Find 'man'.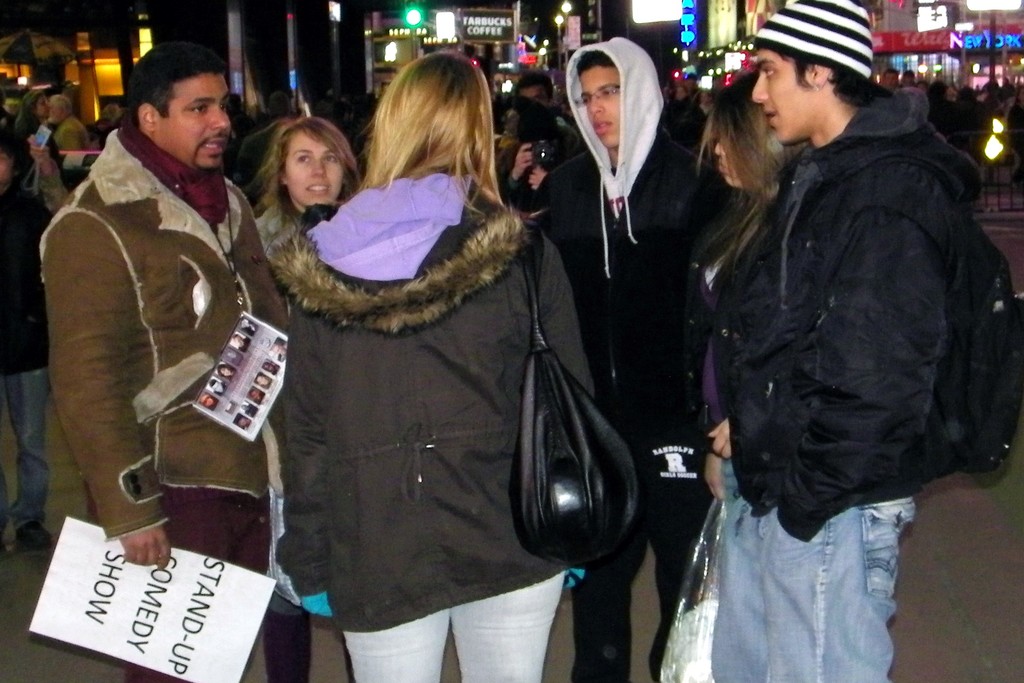
{"left": 49, "top": 89, "right": 89, "bottom": 153}.
